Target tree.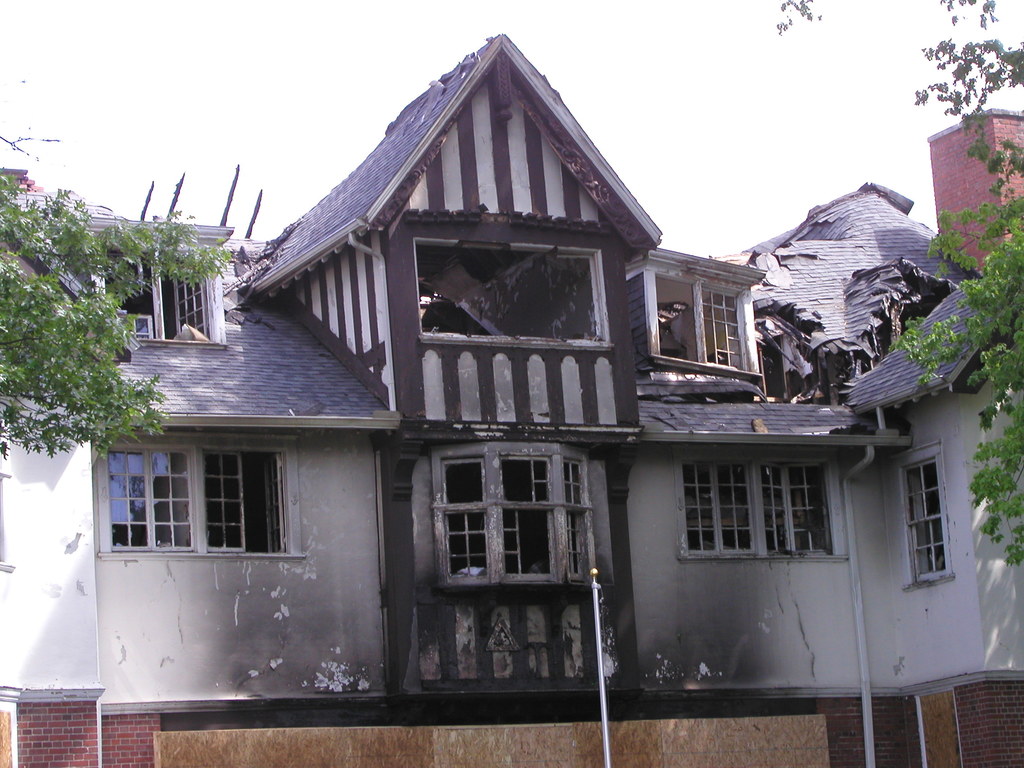
Target region: bbox(897, 129, 1023, 565).
